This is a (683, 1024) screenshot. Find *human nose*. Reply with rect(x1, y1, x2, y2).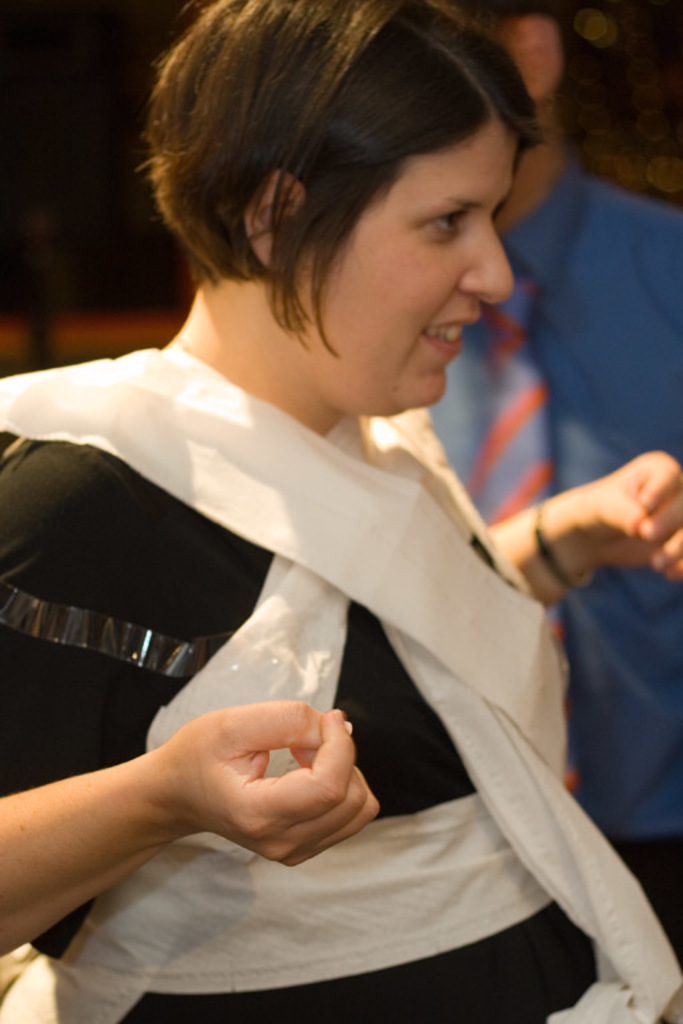
rect(456, 219, 516, 313).
